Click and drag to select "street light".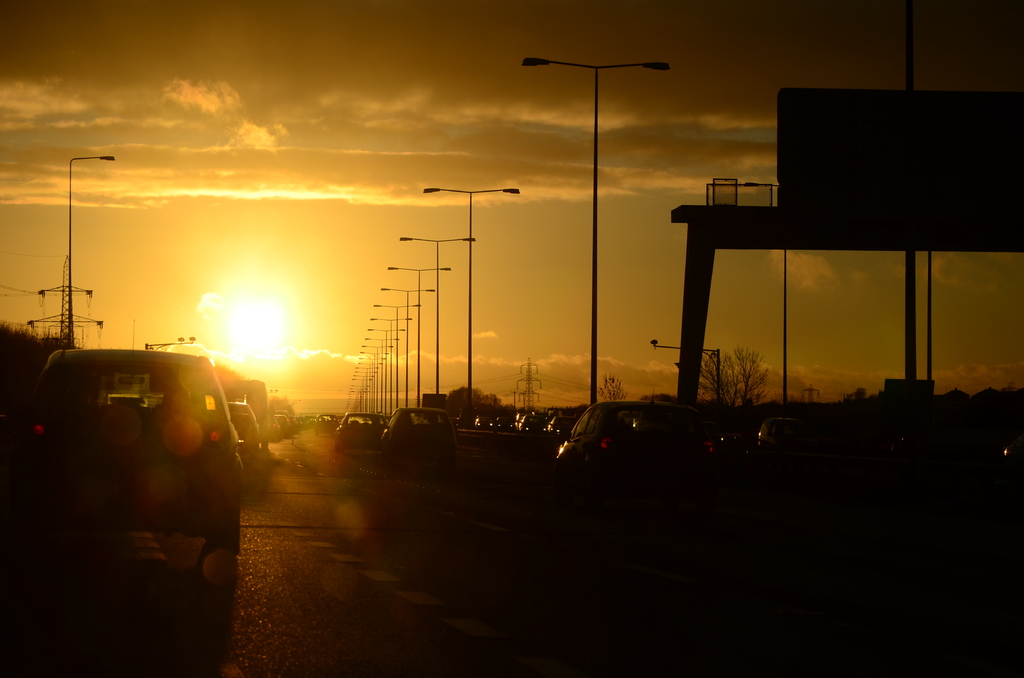
Selection: <bbox>369, 314, 417, 408</bbox>.
